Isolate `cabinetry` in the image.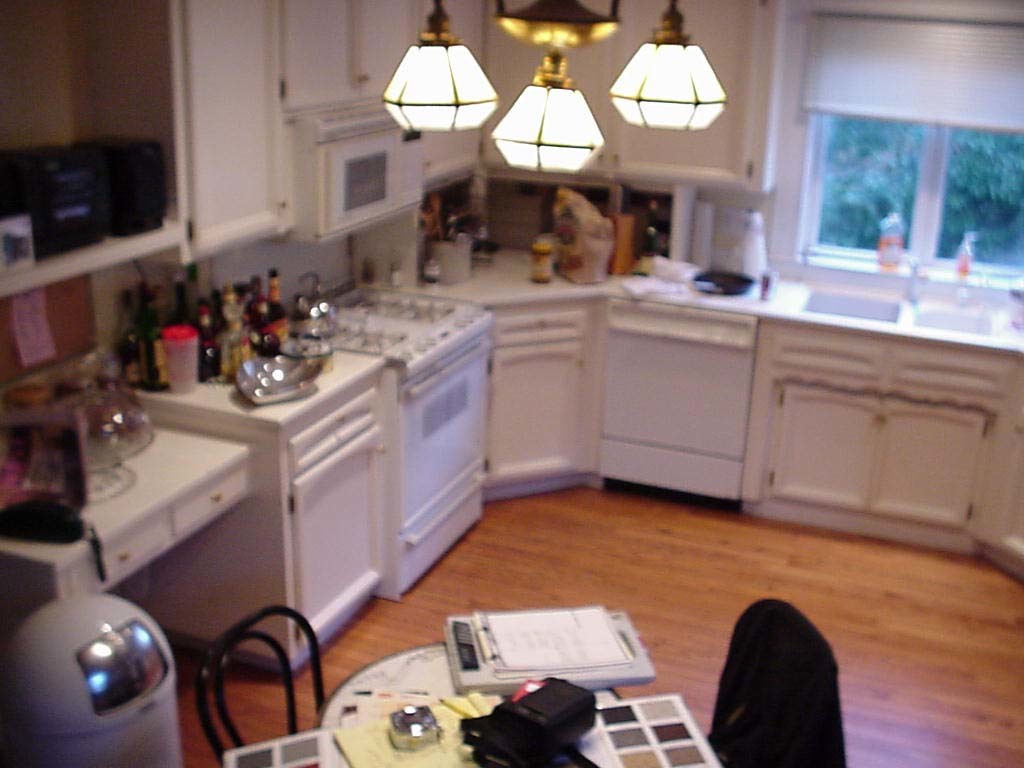
Isolated region: <region>5, 287, 490, 671</region>.
